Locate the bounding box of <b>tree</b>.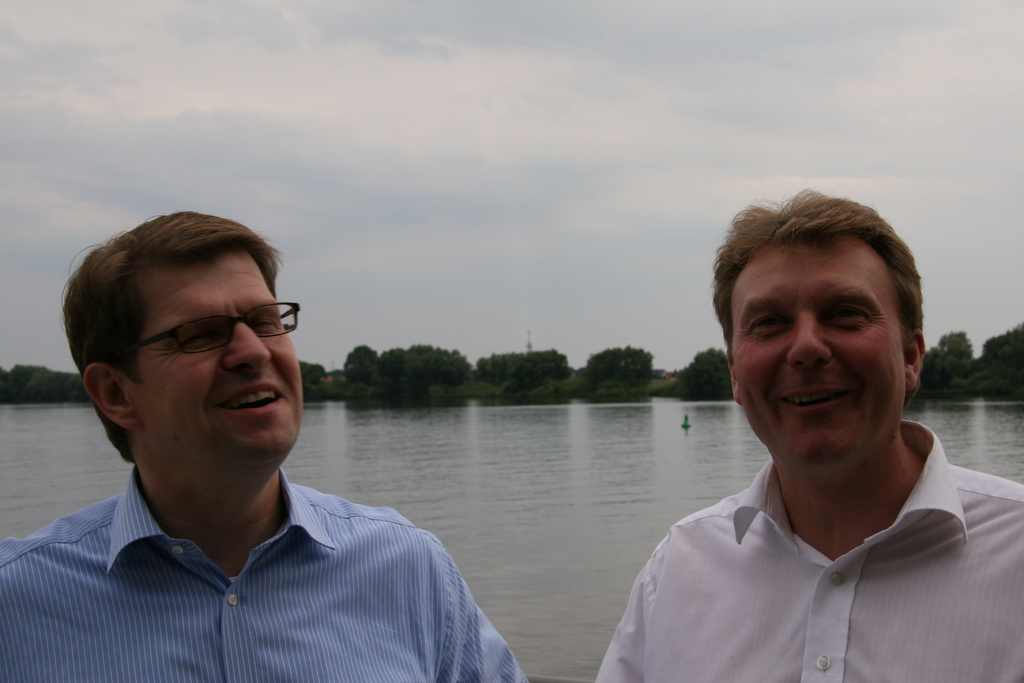
Bounding box: (0, 364, 86, 402).
